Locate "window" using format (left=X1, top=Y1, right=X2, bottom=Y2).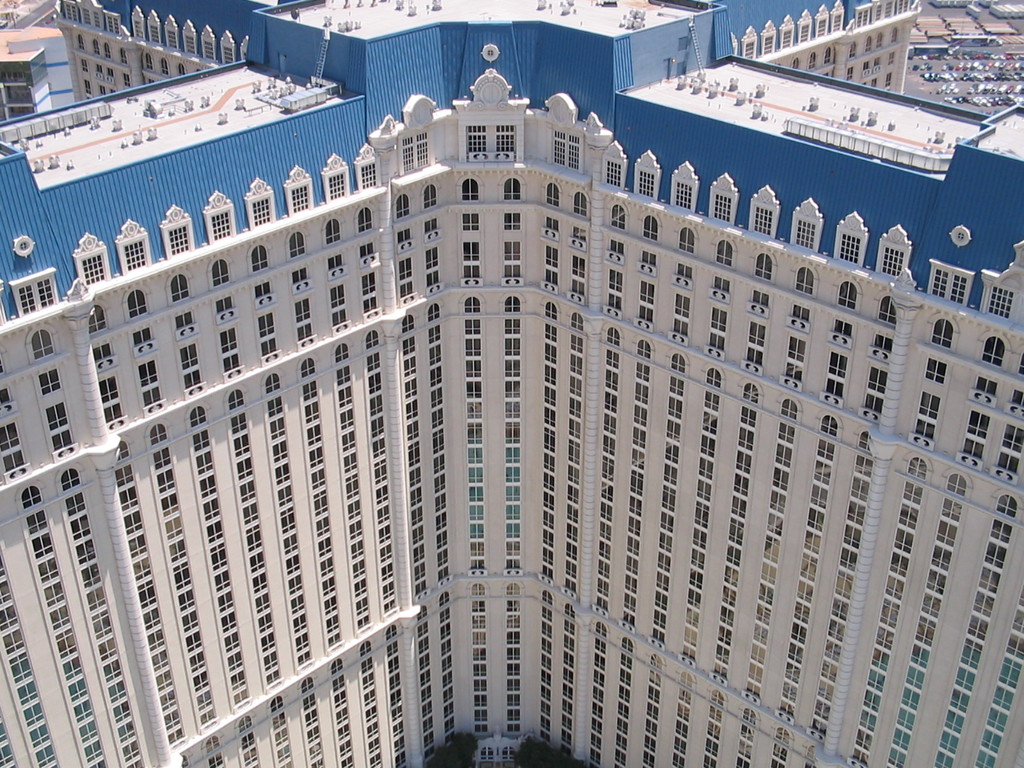
(left=166, top=556, right=196, bottom=589).
